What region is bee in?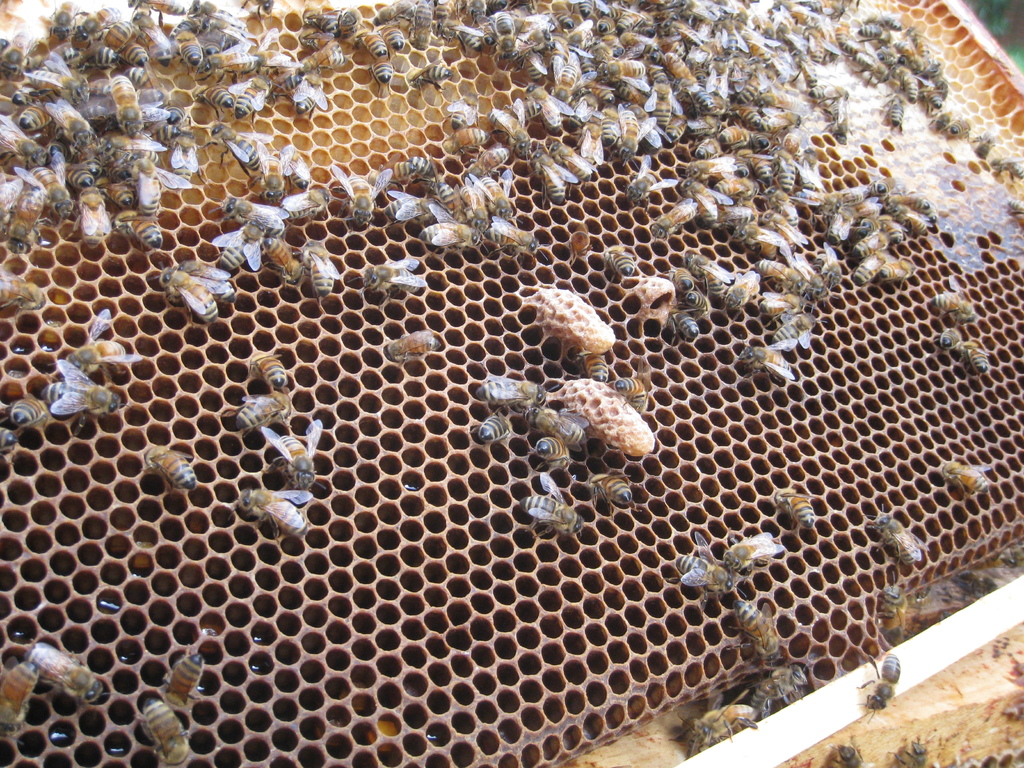
pyautogui.locateOnScreen(479, 92, 534, 147).
